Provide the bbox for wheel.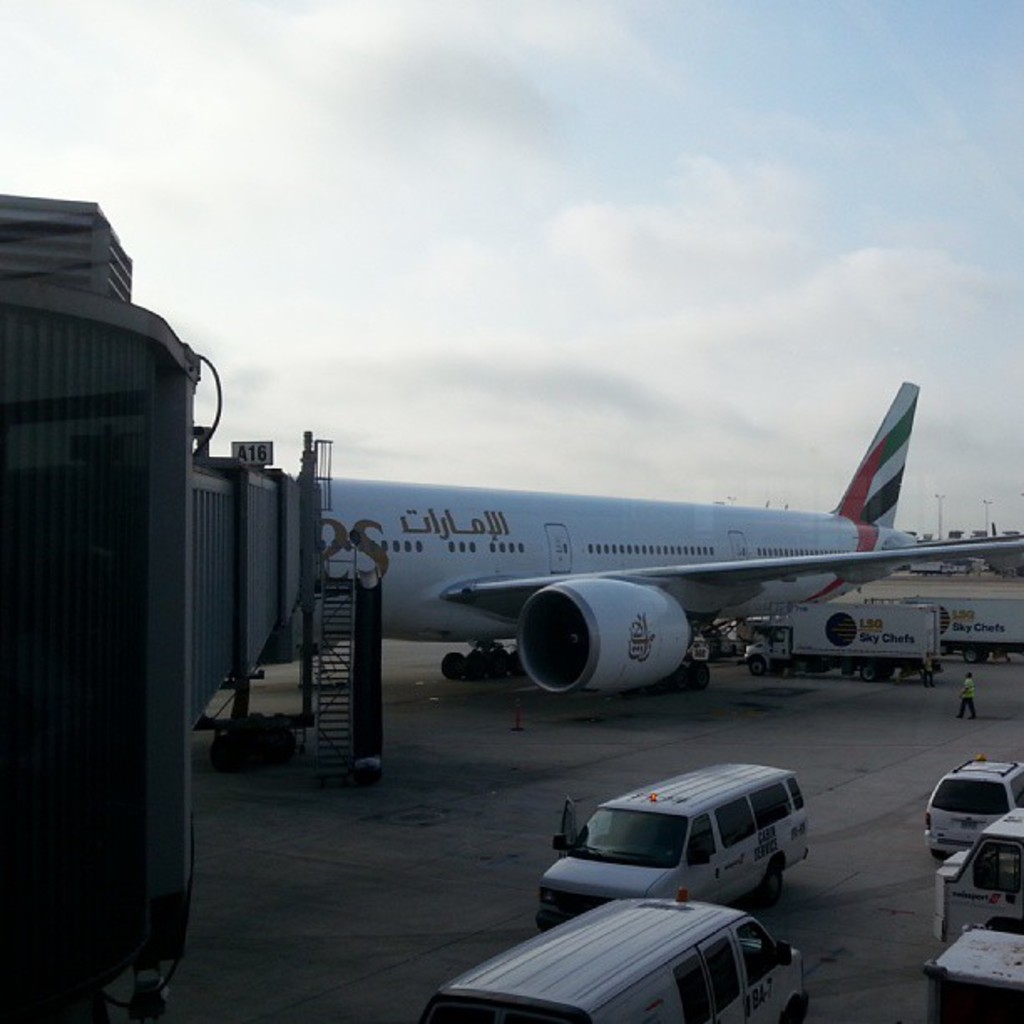
<region>750, 656, 763, 674</region>.
